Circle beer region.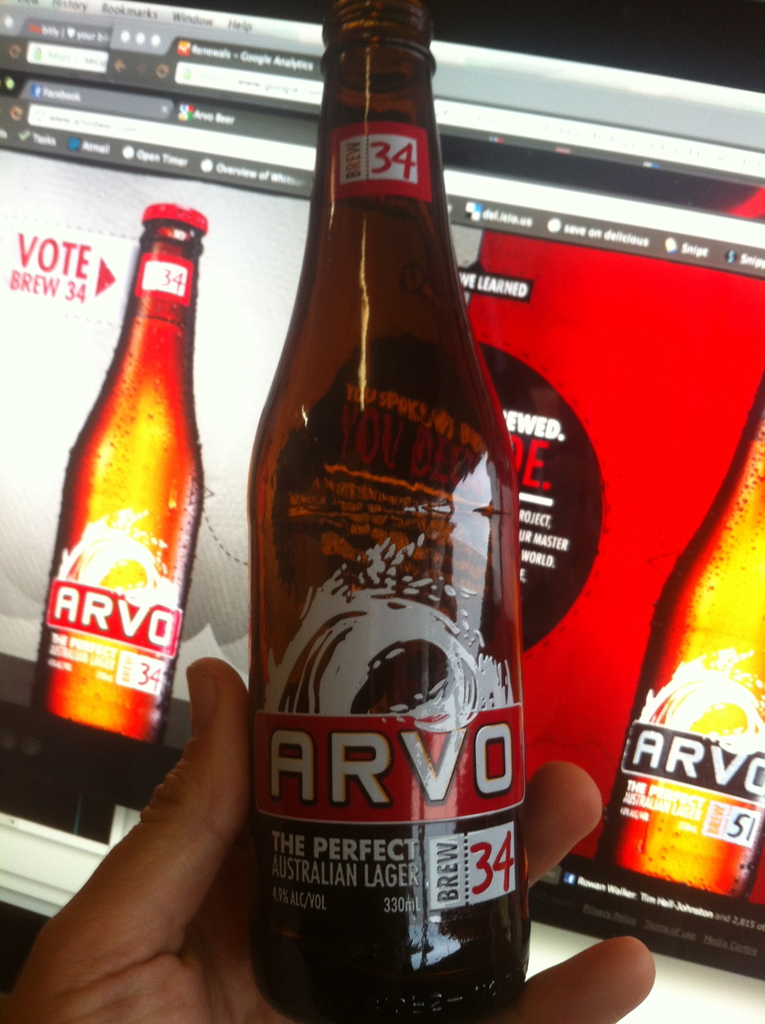
Region: [x1=246, y1=0, x2=528, y2=1023].
